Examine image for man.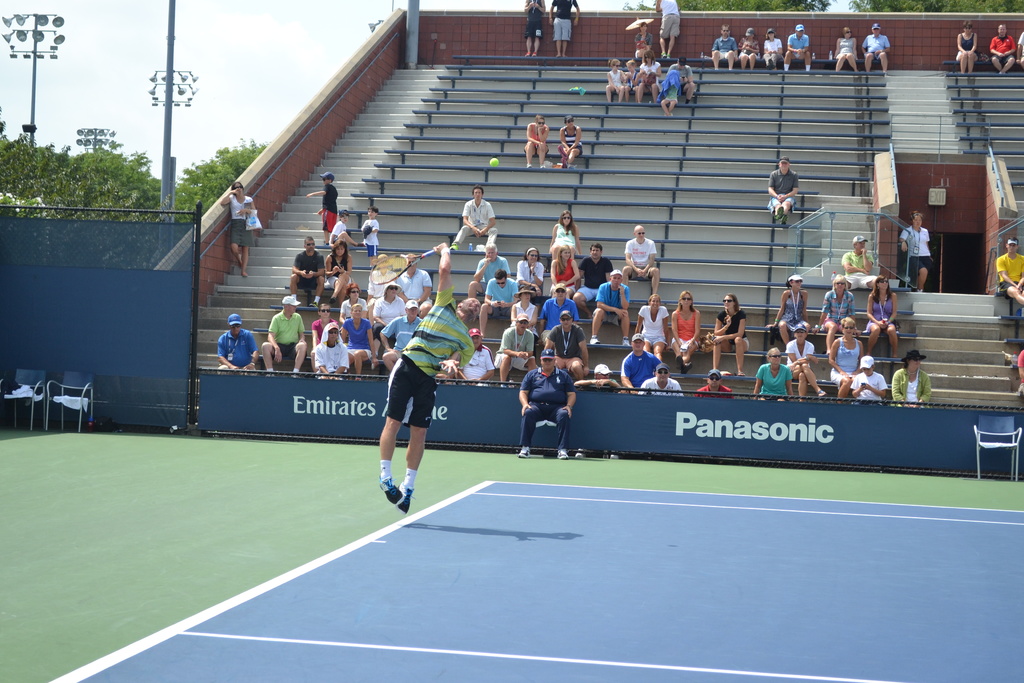
Examination result: left=844, top=235, right=879, bottom=287.
